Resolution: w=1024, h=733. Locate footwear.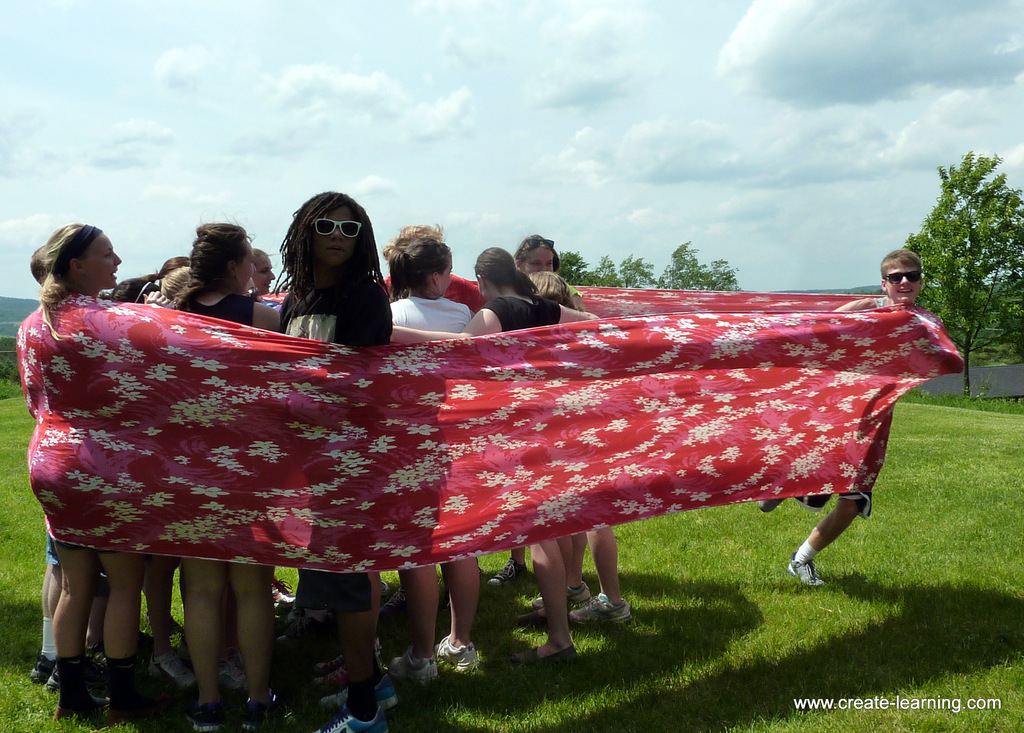
x1=388 y1=648 x2=435 y2=689.
